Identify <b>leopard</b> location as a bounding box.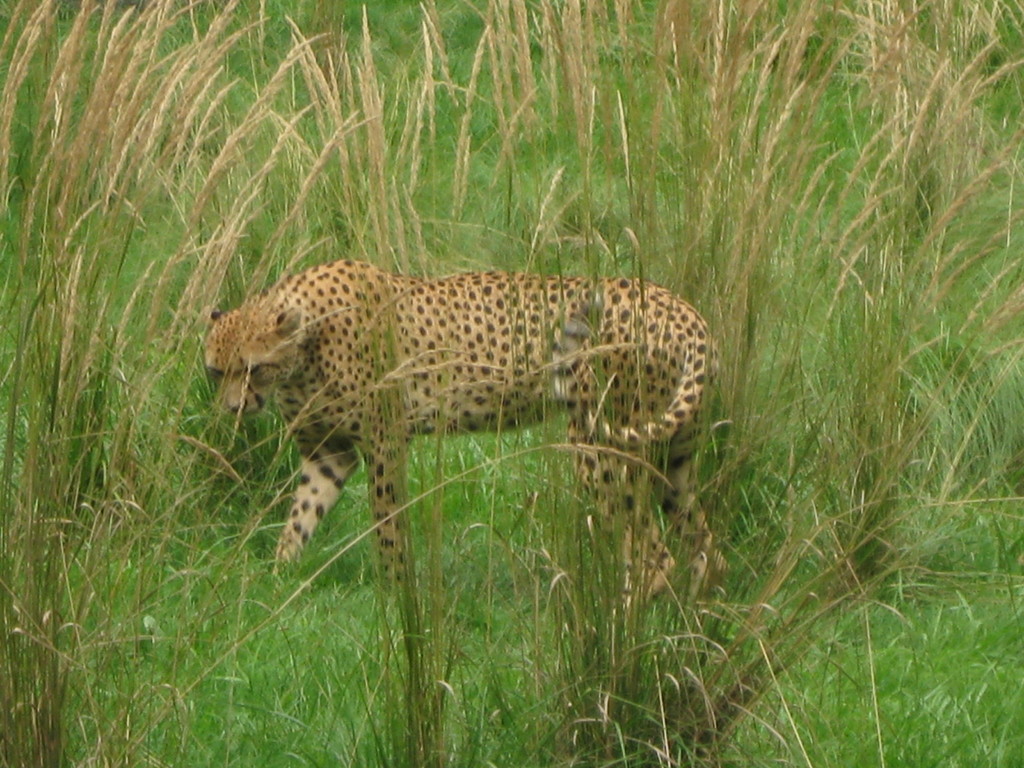
203 257 727 602.
